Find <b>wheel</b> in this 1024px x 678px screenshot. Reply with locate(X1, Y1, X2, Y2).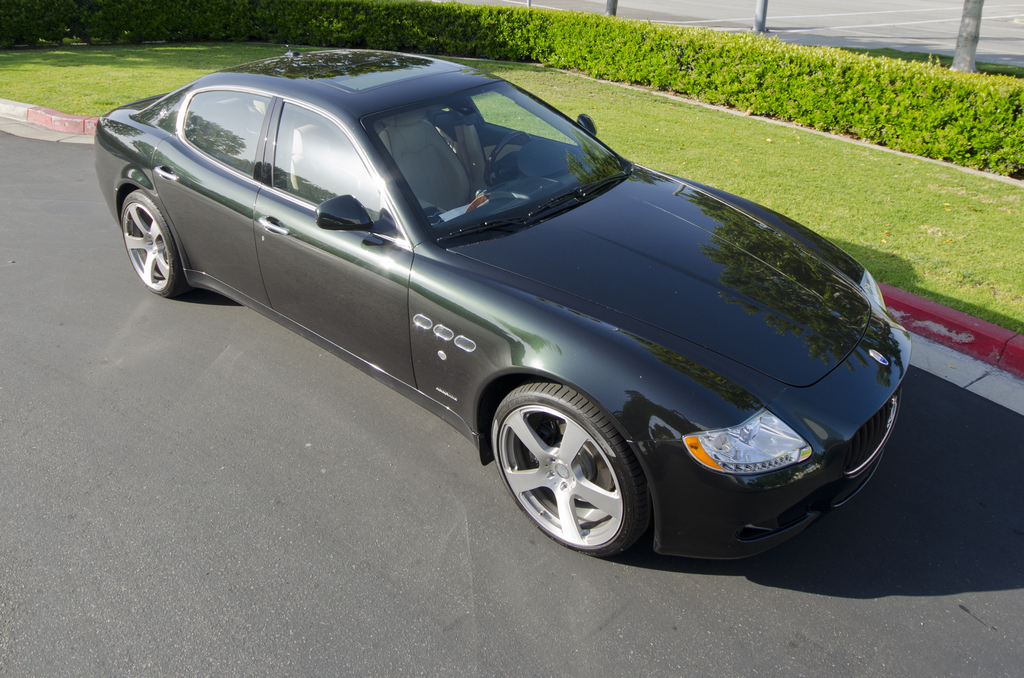
locate(120, 190, 188, 298).
